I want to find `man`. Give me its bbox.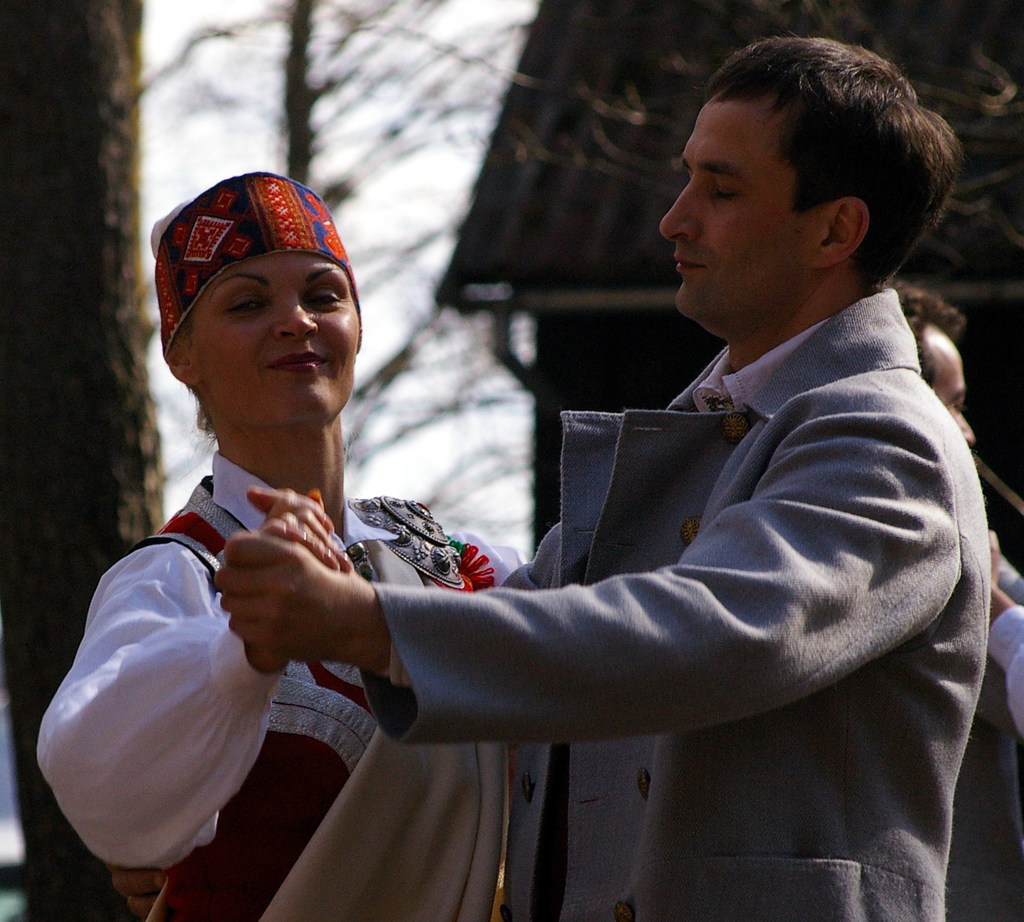
{"left": 900, "top": 282, "right": 1023, "bottom": 921}.
